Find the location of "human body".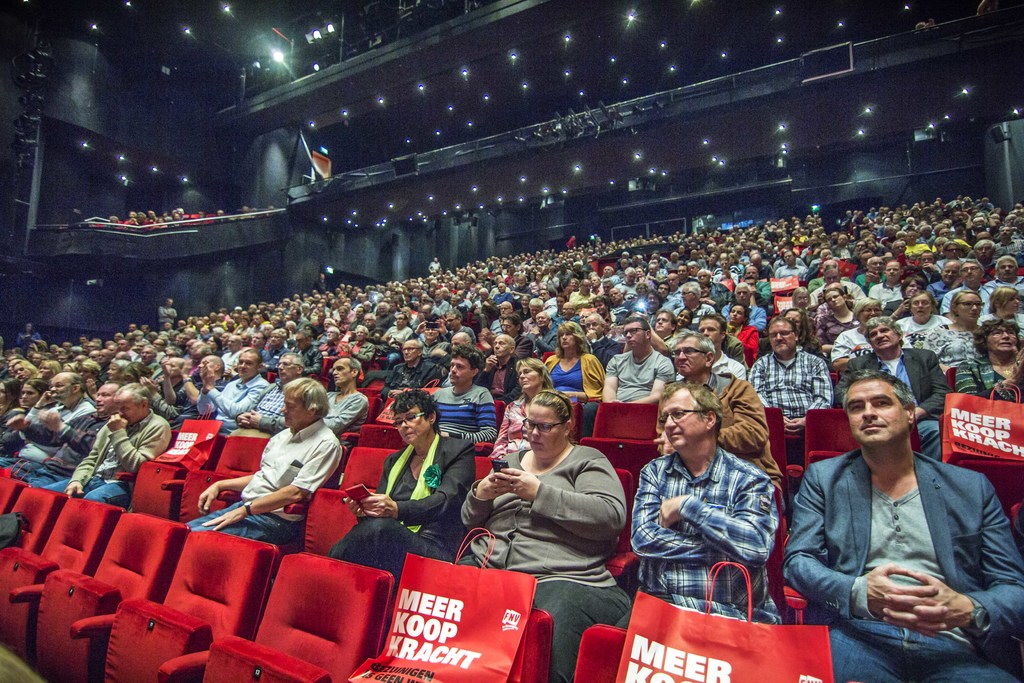
Location: [left=824, top=286, right=852, bottom=334].
